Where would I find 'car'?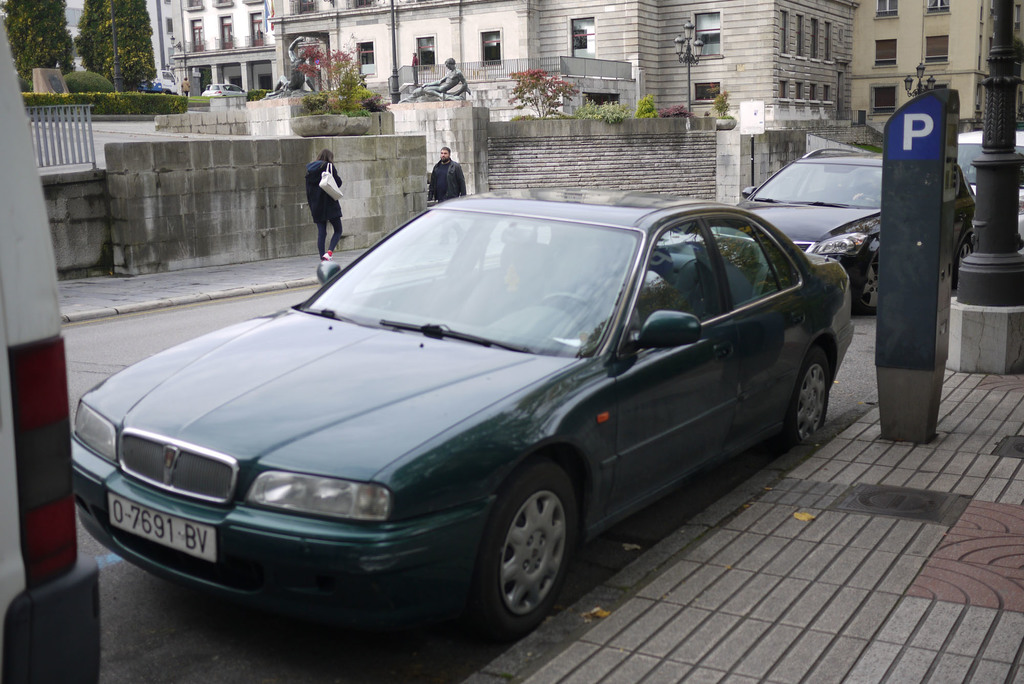
At x1=715, y1=136, x2=973, y2=296.
